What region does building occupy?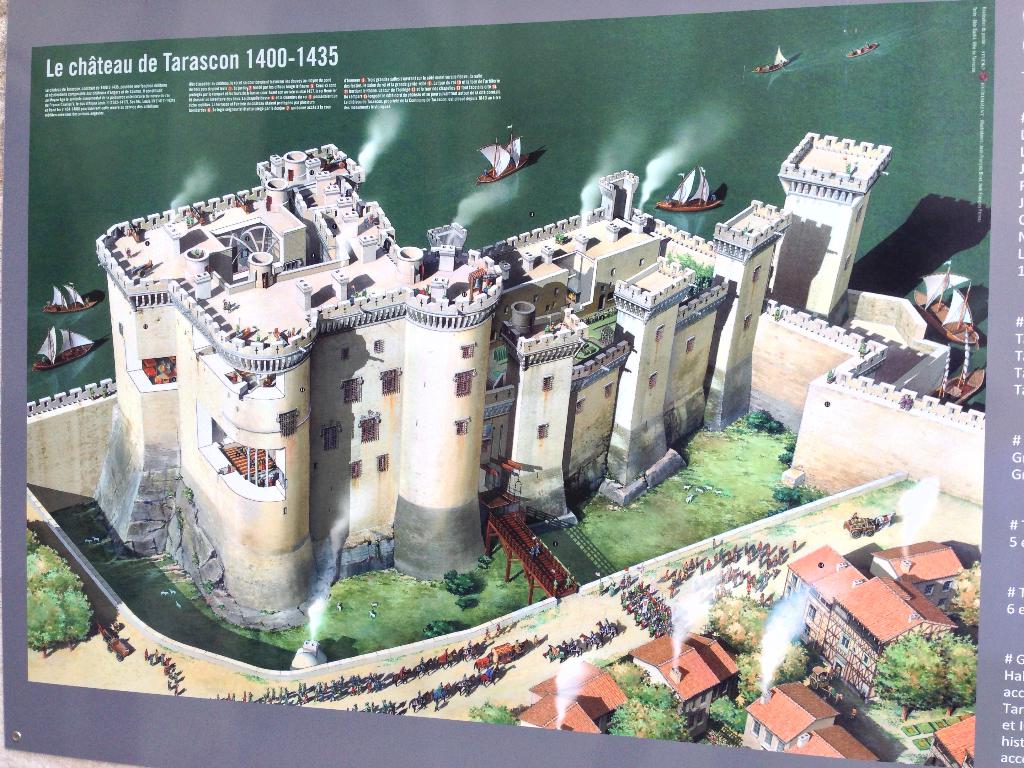
l=96, t=140, r=892, b=626.
